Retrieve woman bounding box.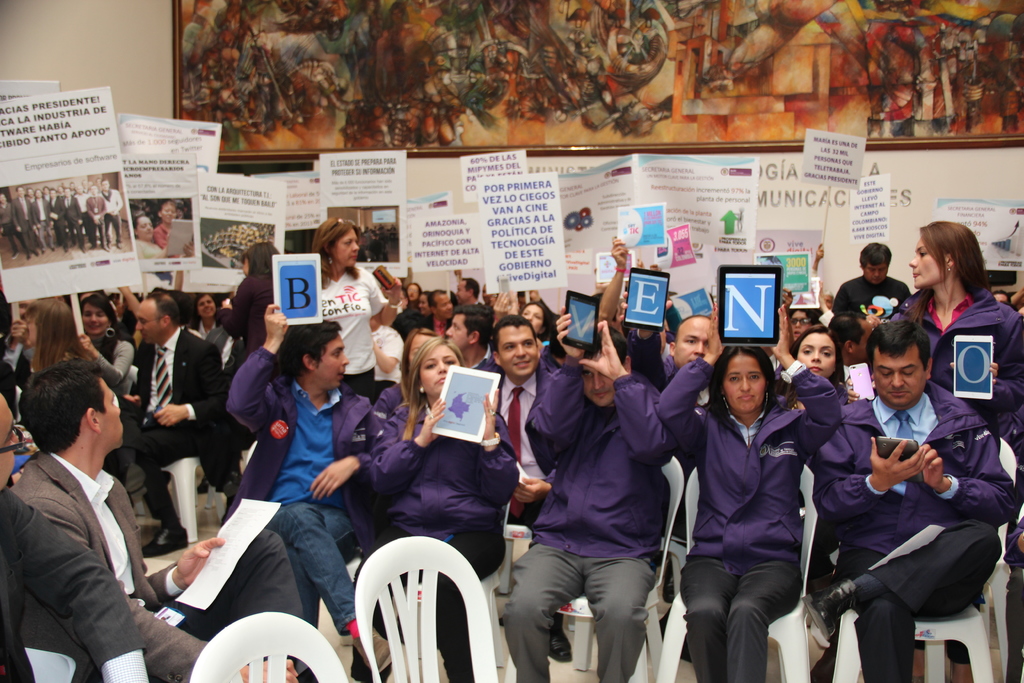
Bounding box: x1=419 y1=288 x2=433 y2=332.
